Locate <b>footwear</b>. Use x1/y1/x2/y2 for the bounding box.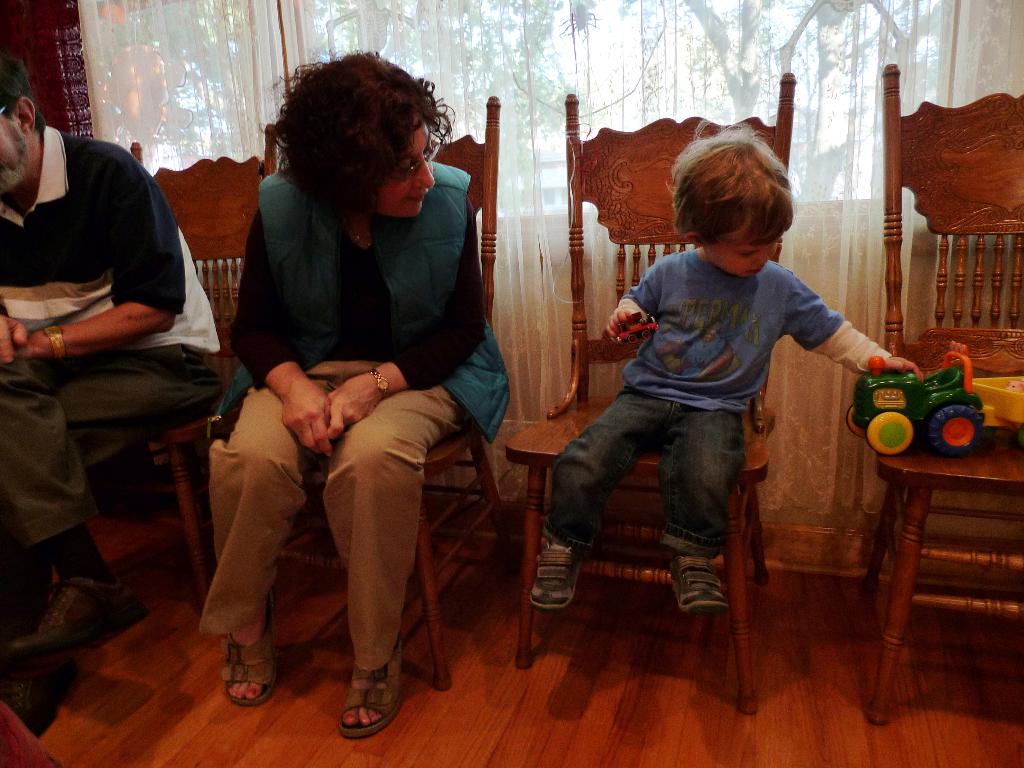
324/665/404/744.
